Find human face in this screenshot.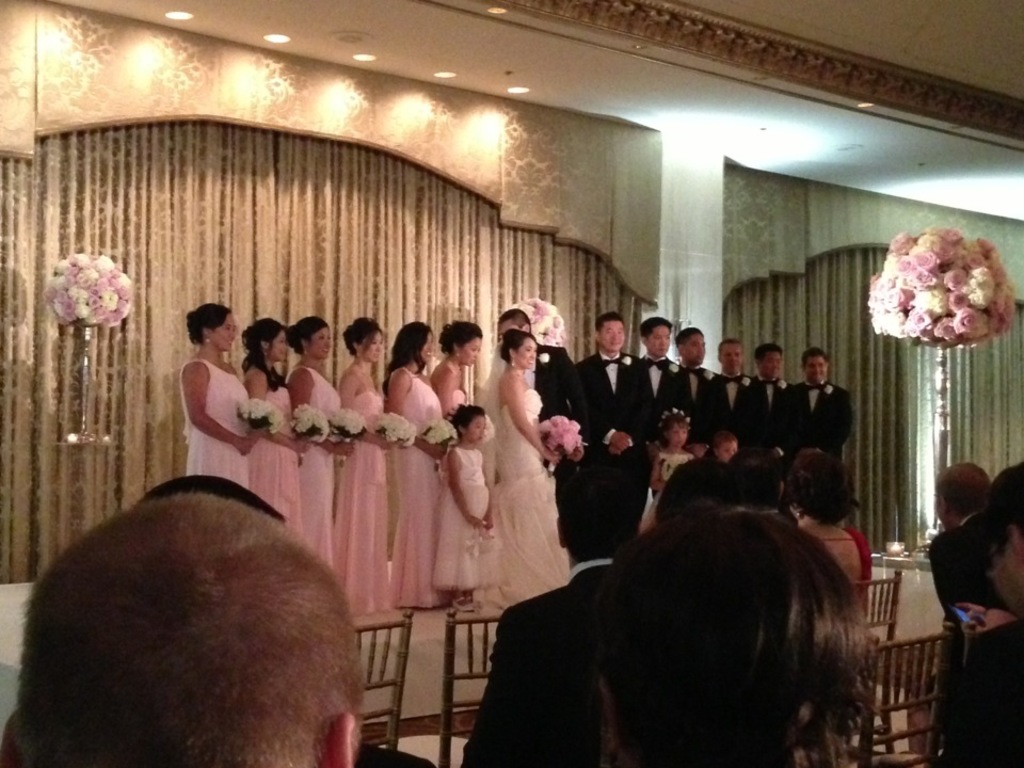
The bounding box for human face is [514, 337, 541, 370].
